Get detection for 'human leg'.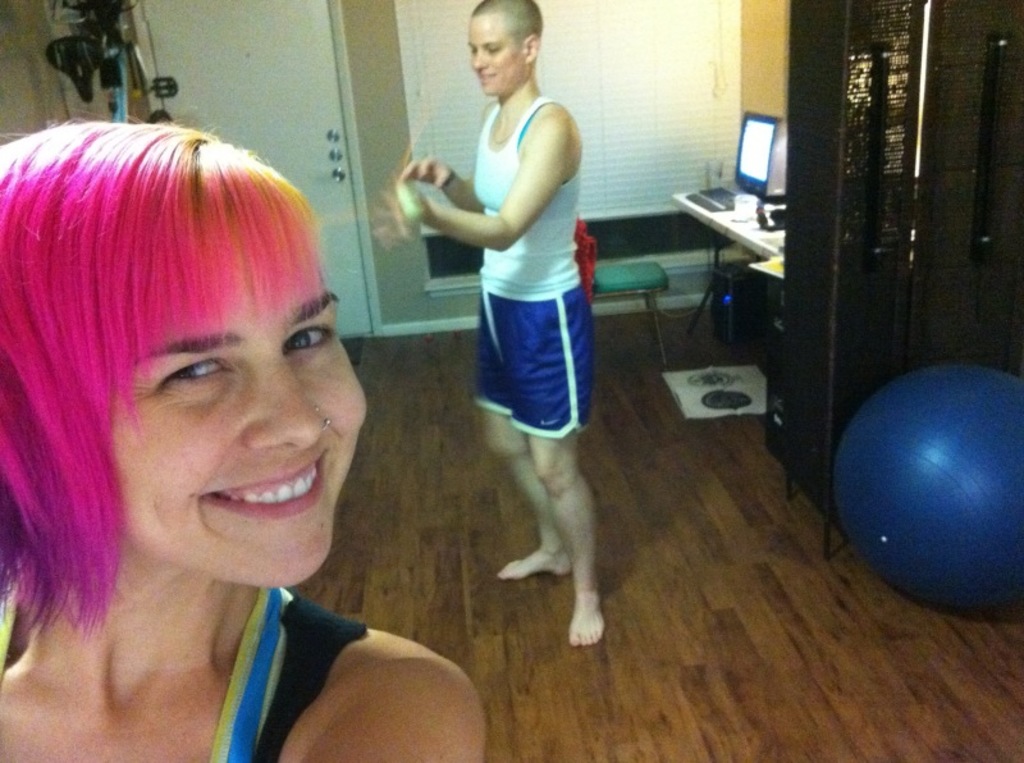
Detection: bbox=[476, 298, 602, 649].
